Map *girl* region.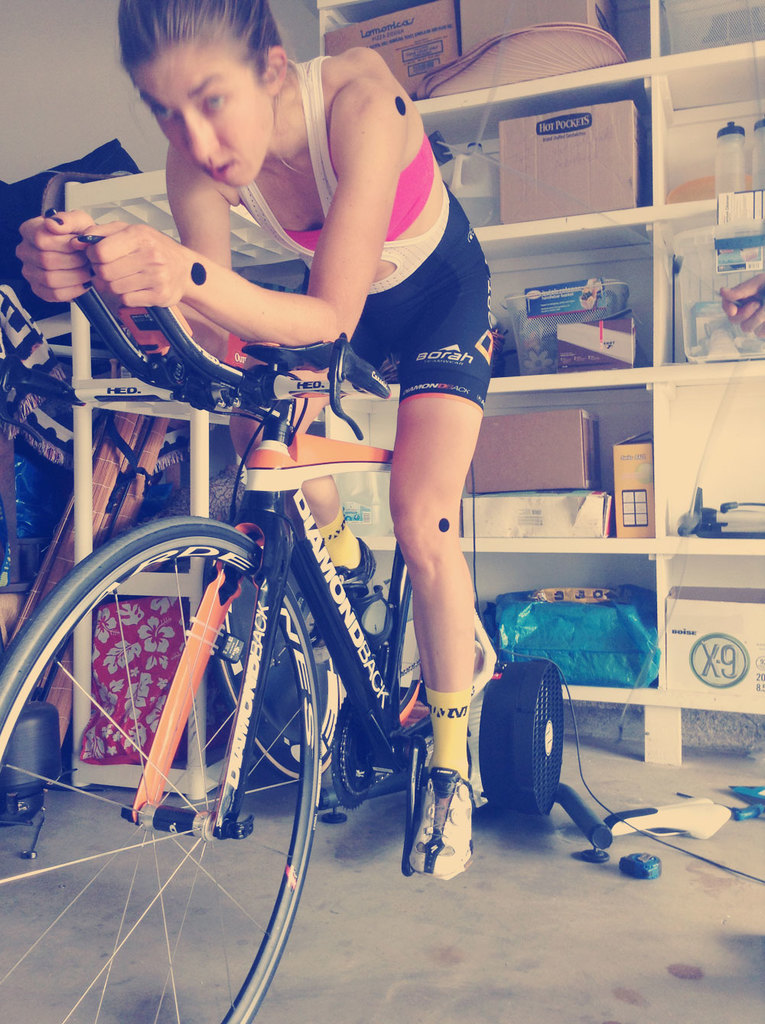
Mapped to [x1=18, y1=0, x2=492, y2=876].
